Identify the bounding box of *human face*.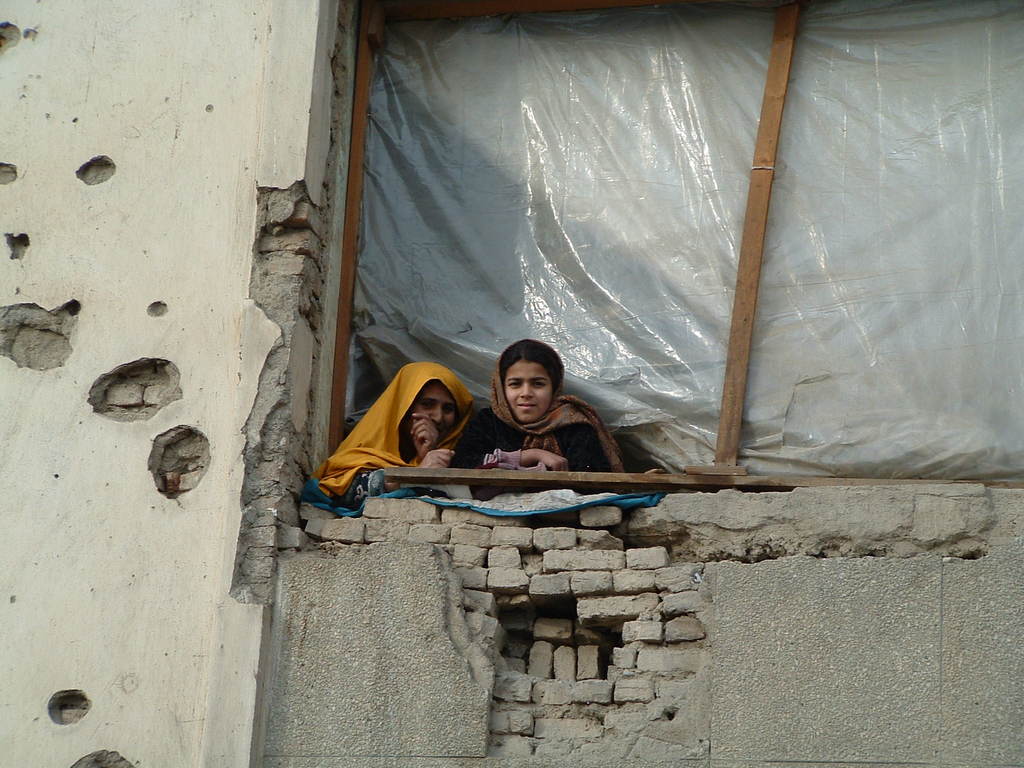
<bbox>411, 376, 457, 441</bbox>.
